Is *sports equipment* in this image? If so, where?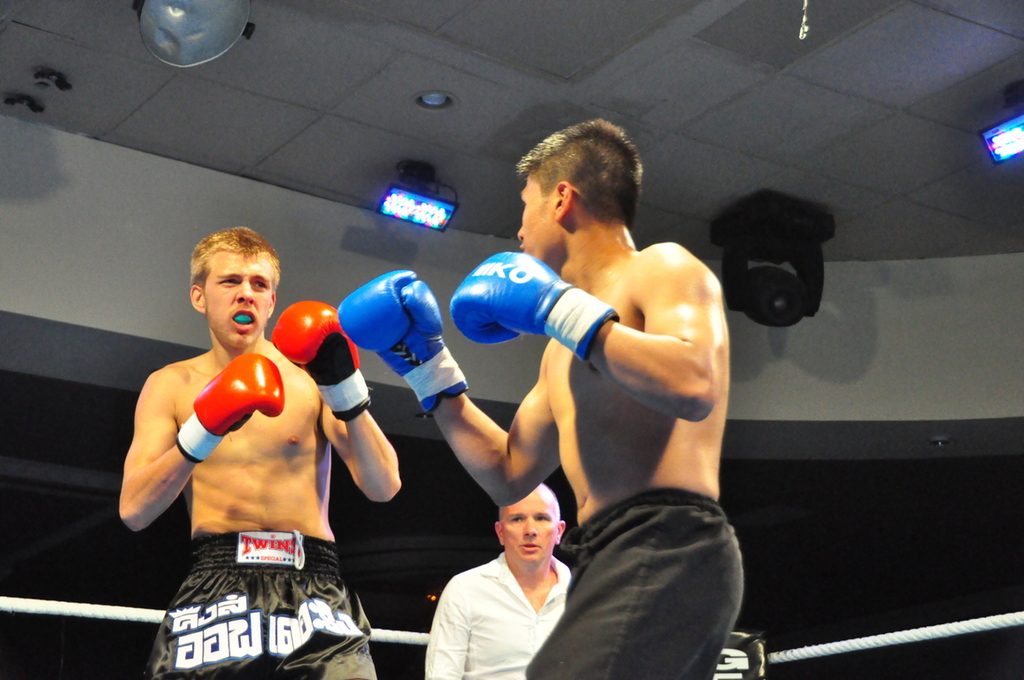
Yes, at 448, 248, 619, 364.
